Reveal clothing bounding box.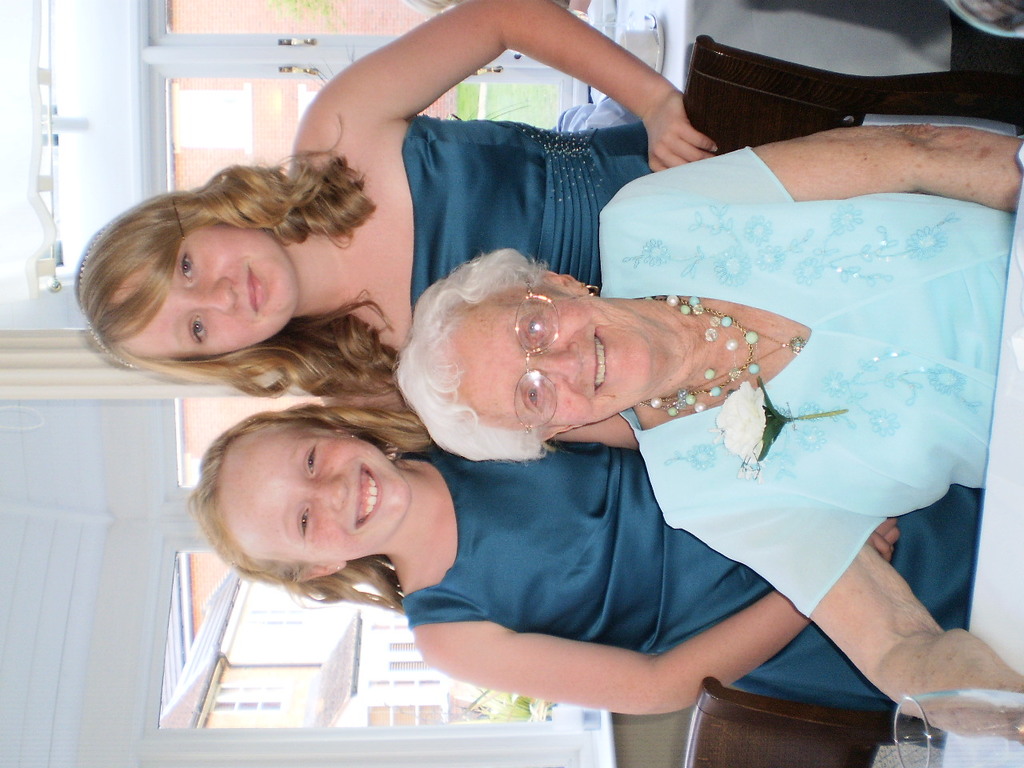
Revealed: box(402, 122, 642, 332).
